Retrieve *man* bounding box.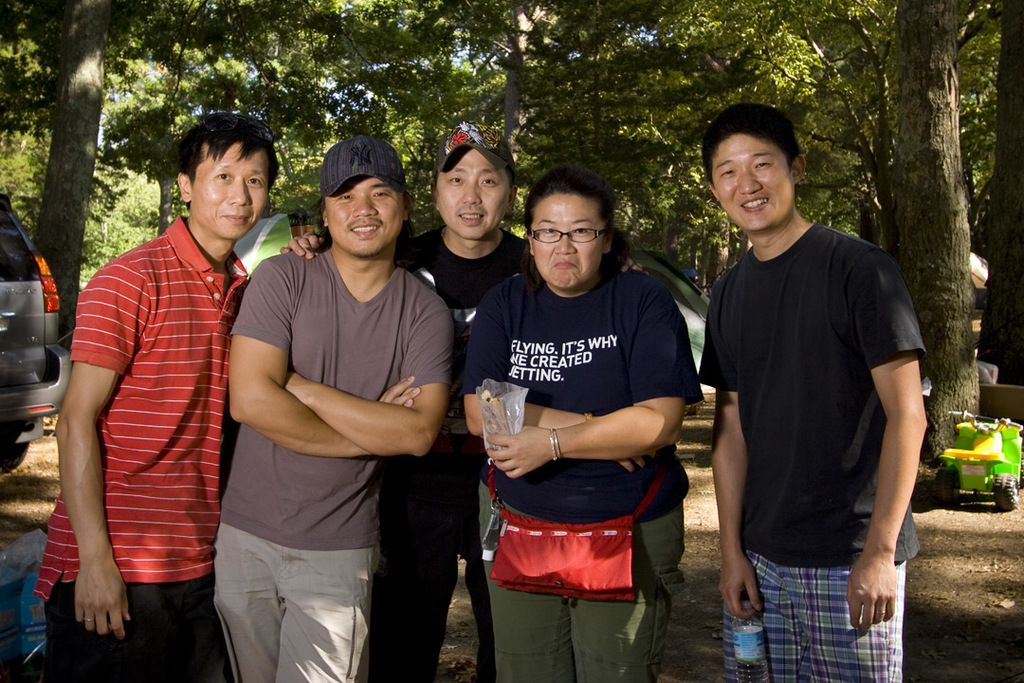
Bounding box: (left=31, top=117, right=319, bottom=682).
